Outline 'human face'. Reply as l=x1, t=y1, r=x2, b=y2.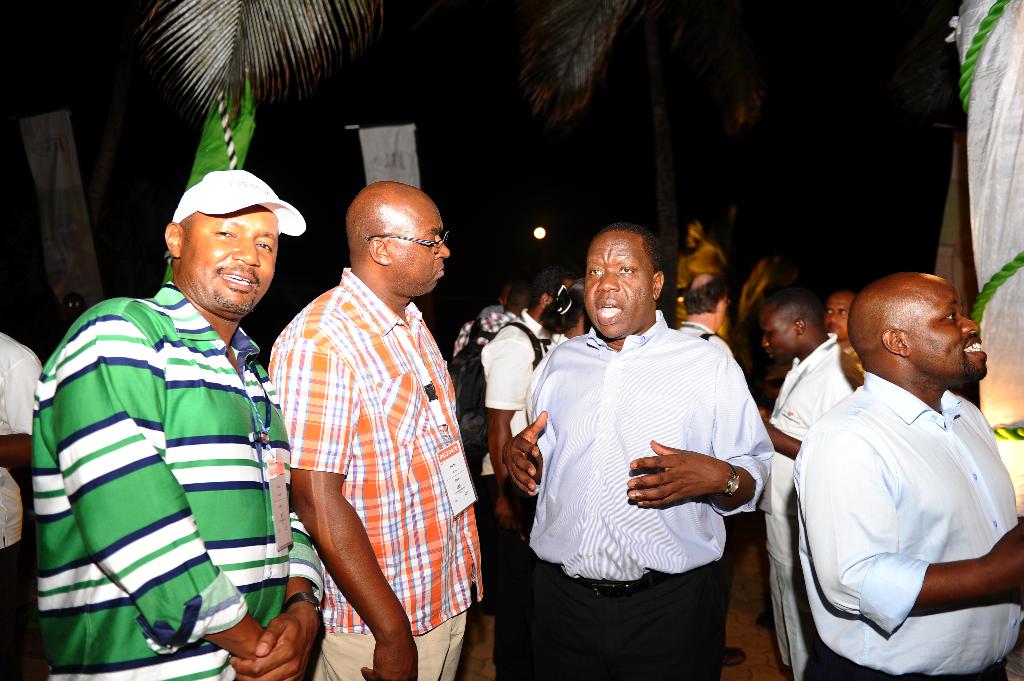
l=184, t=204, r=275, b=312.
